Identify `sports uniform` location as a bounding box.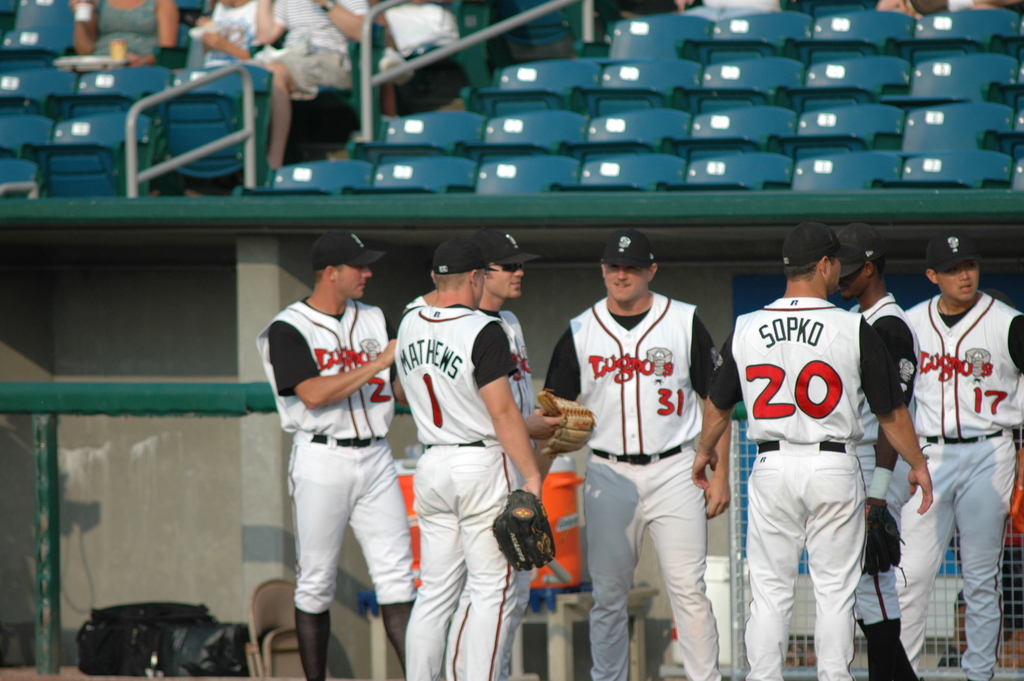
543/296/725/677.
